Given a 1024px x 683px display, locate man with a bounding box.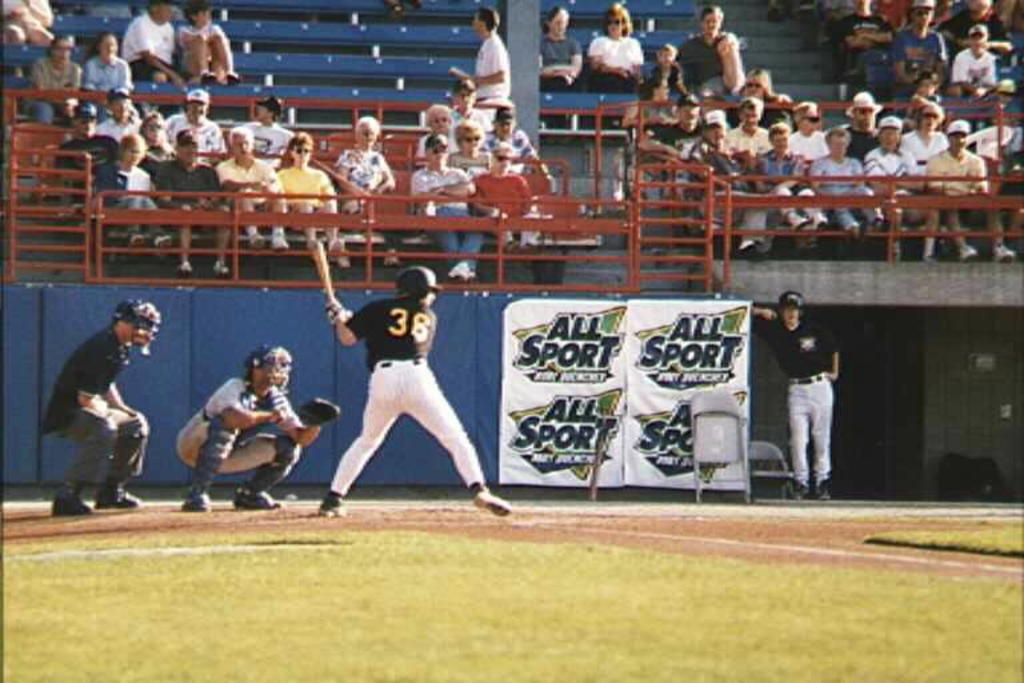
Located: [729, 97, 773, 155].
